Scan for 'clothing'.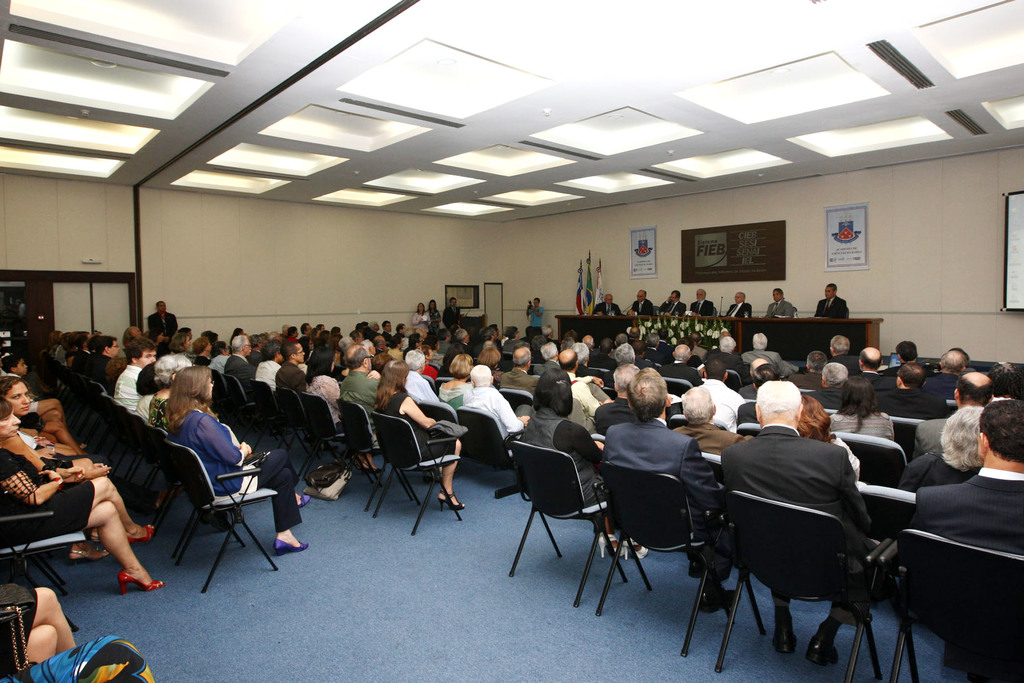
Scan result: 331,368,386,445.
